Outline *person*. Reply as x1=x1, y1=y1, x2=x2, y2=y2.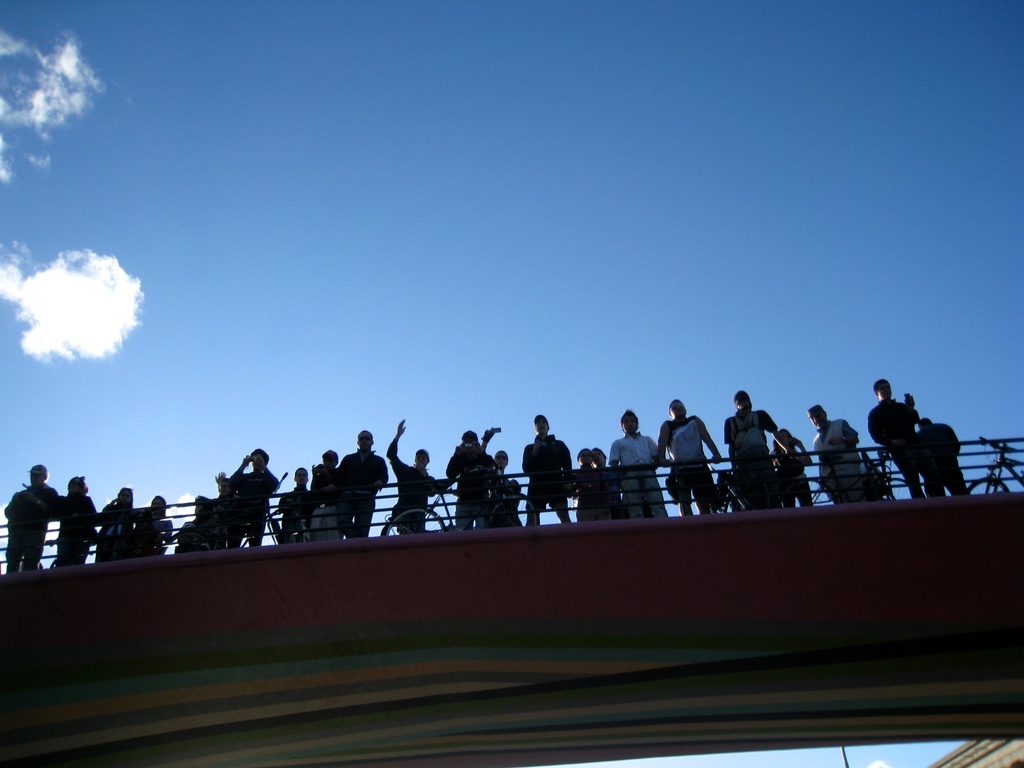
x1=517, y1=408, x2=575, y2=522.
